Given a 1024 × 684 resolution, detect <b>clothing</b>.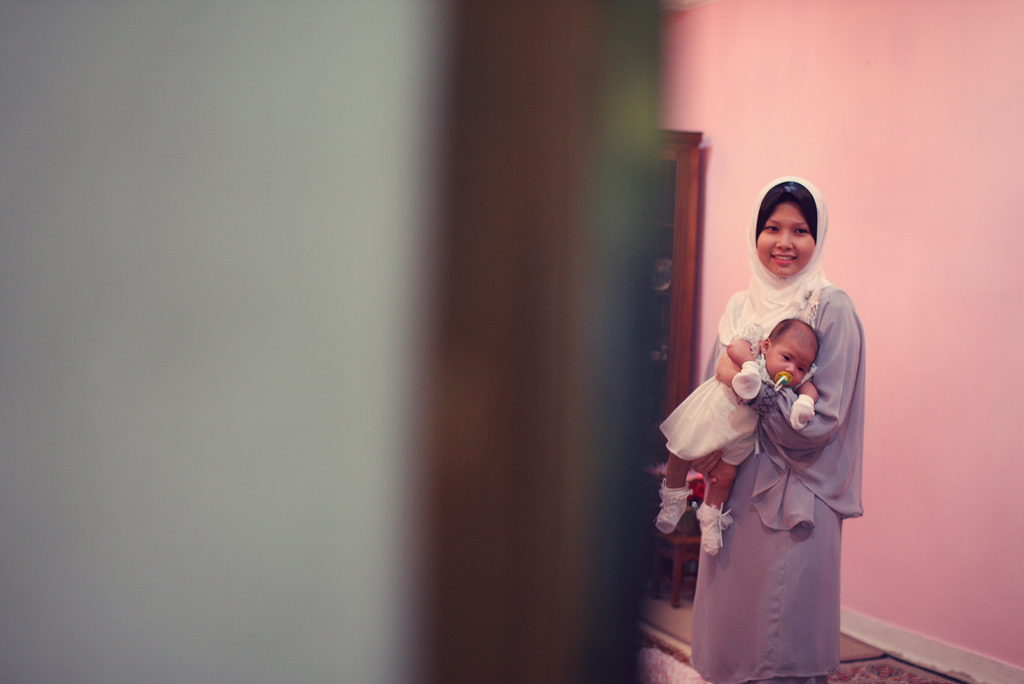
[676,248,867,666].
